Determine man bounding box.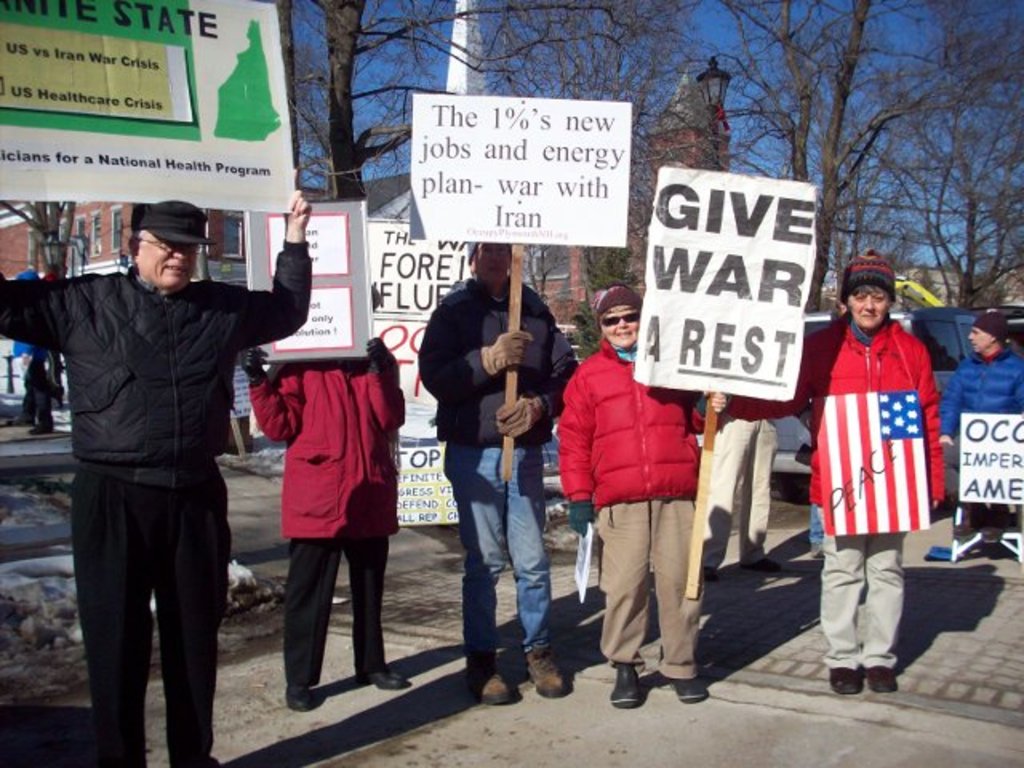
Determined: l=704, t=421, r=781, b=576.
